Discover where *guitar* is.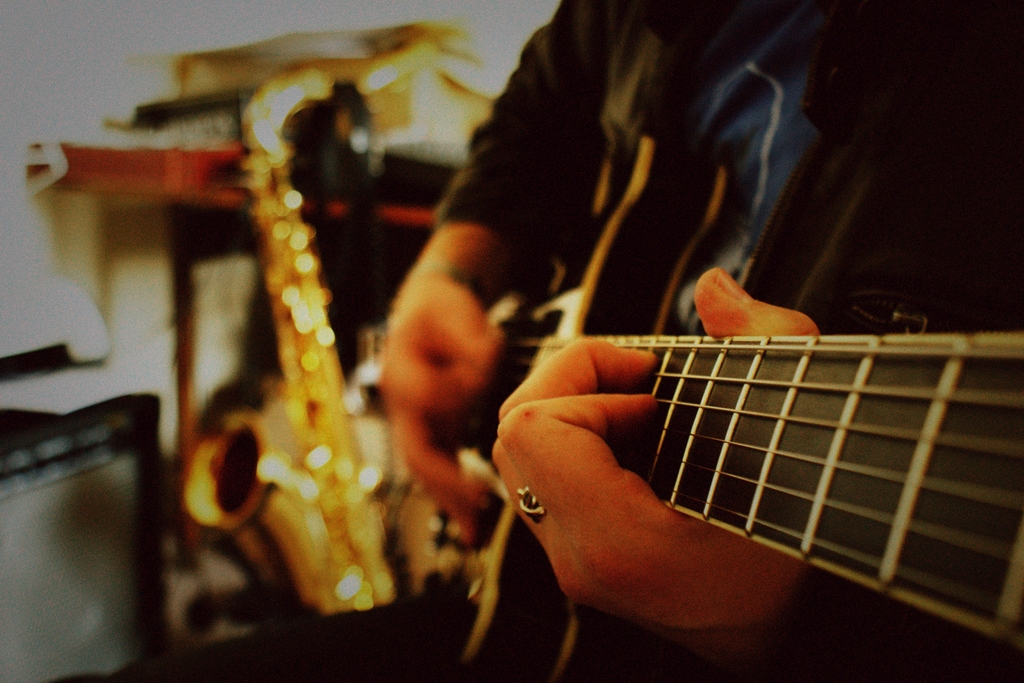
Discovered at (x1=388, y1=135, x2=1023, y2=682).
